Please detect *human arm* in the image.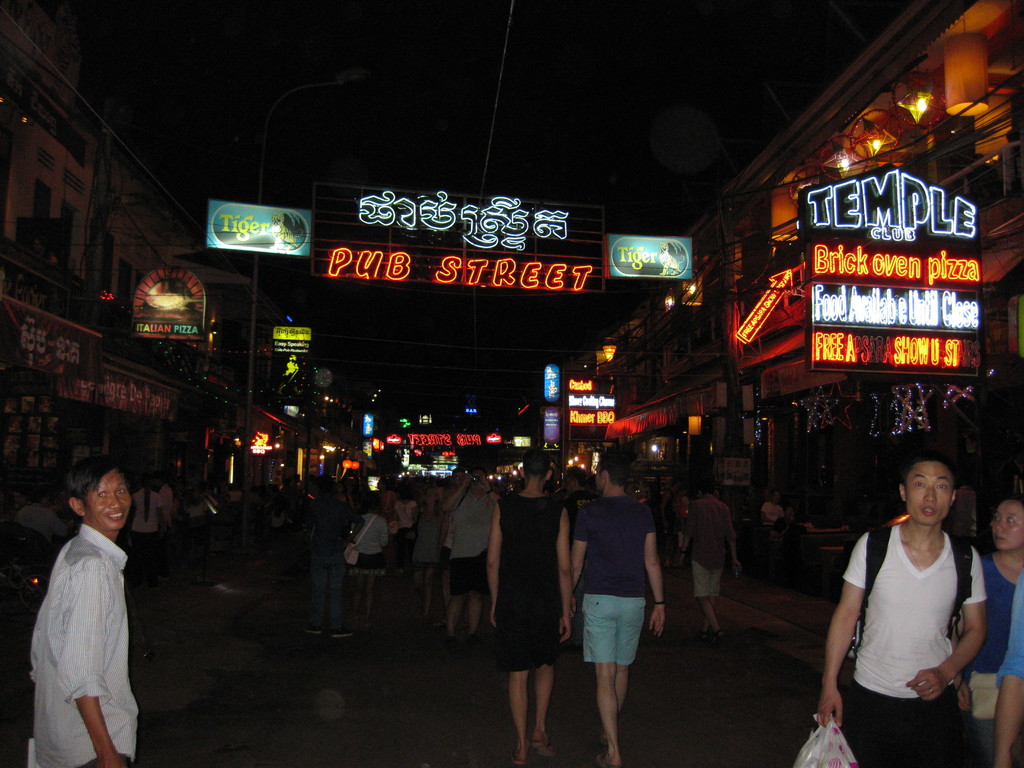
Rect(552, 494, 578, 642).
